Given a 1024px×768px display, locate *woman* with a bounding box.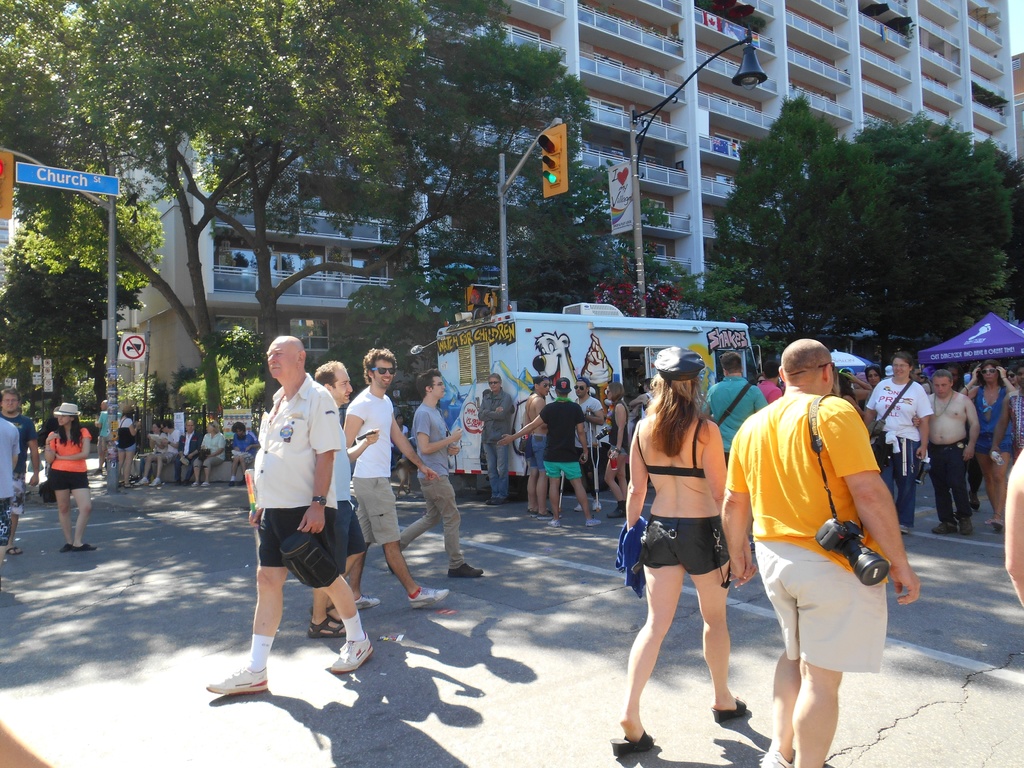
Located: 44:396:101:550.
